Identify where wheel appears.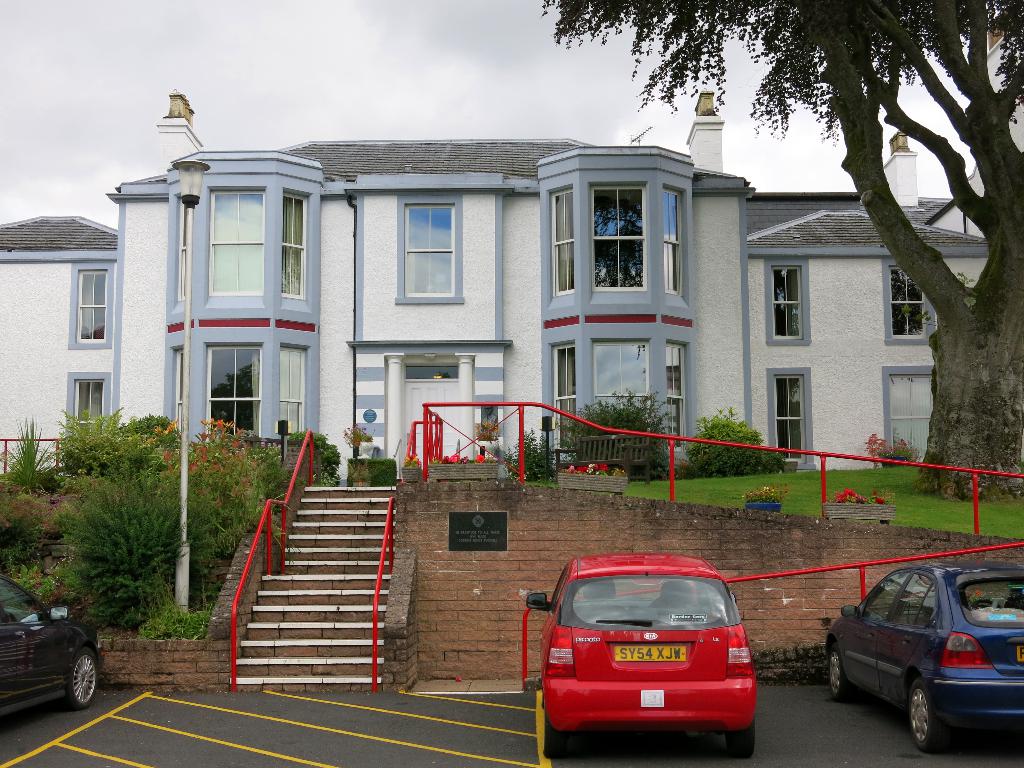
Appears at box(543, 723, 567, 756).
